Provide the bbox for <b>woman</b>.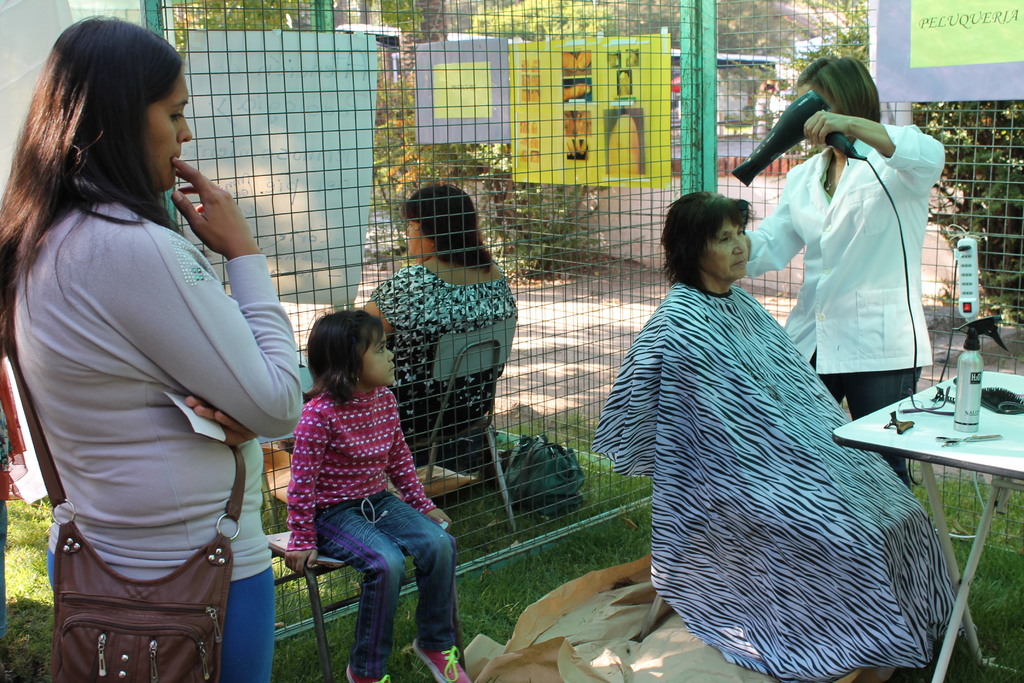
bbox=(358, 179, 515, 464).
